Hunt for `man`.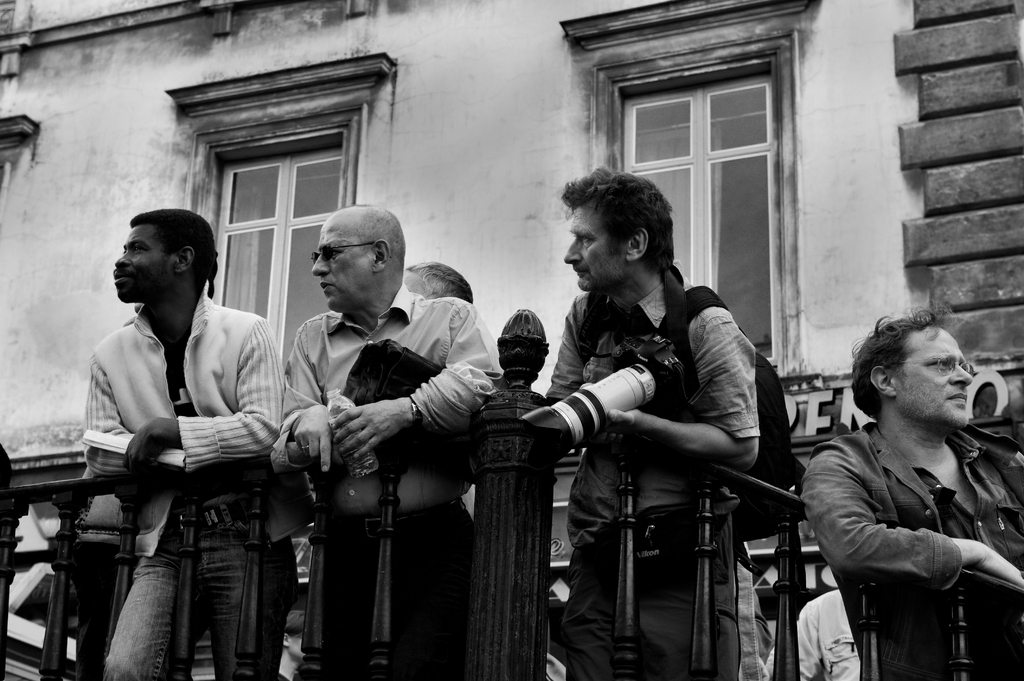
Hunted down at <box>803,301,1023,680</box>.
